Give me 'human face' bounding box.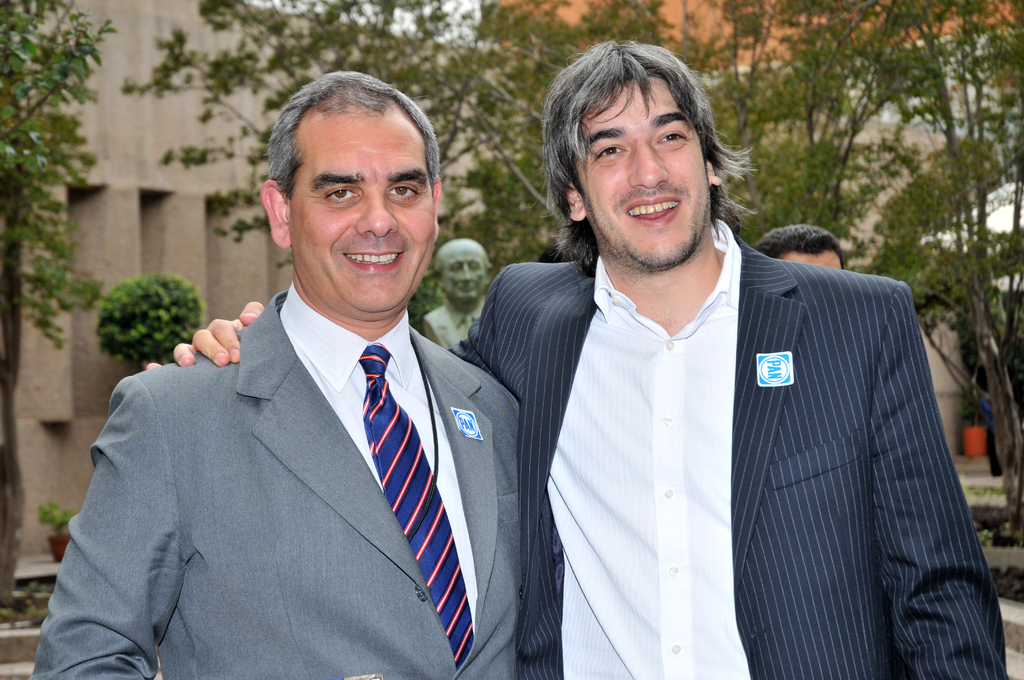
[289, 105, 433, 314].
